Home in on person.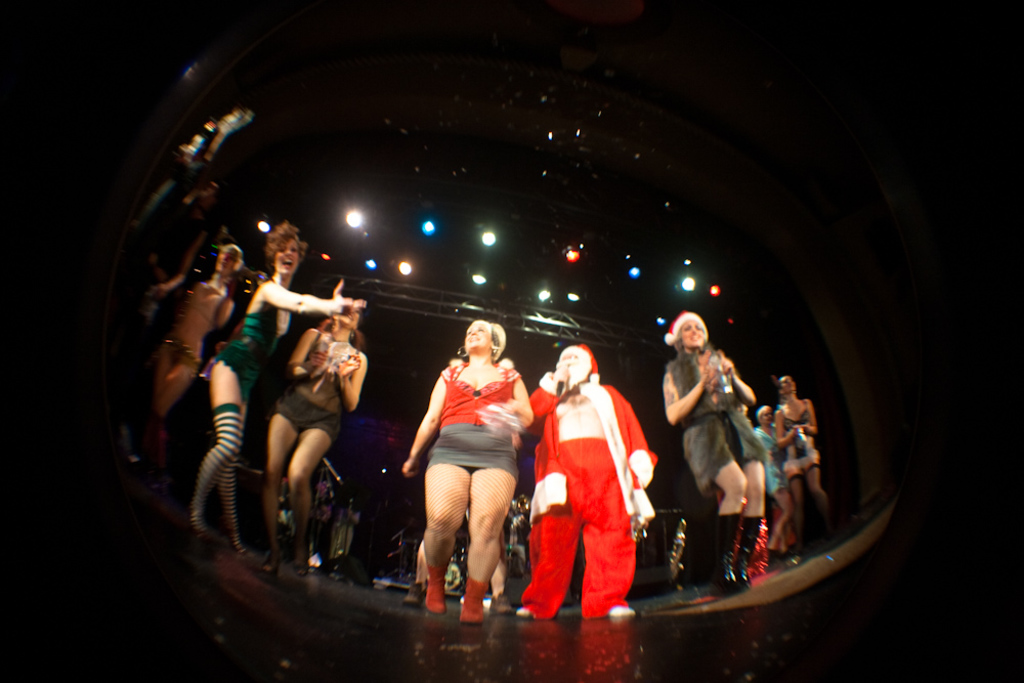
Homed in at left=263, top=285, right=373, bottom=588.
